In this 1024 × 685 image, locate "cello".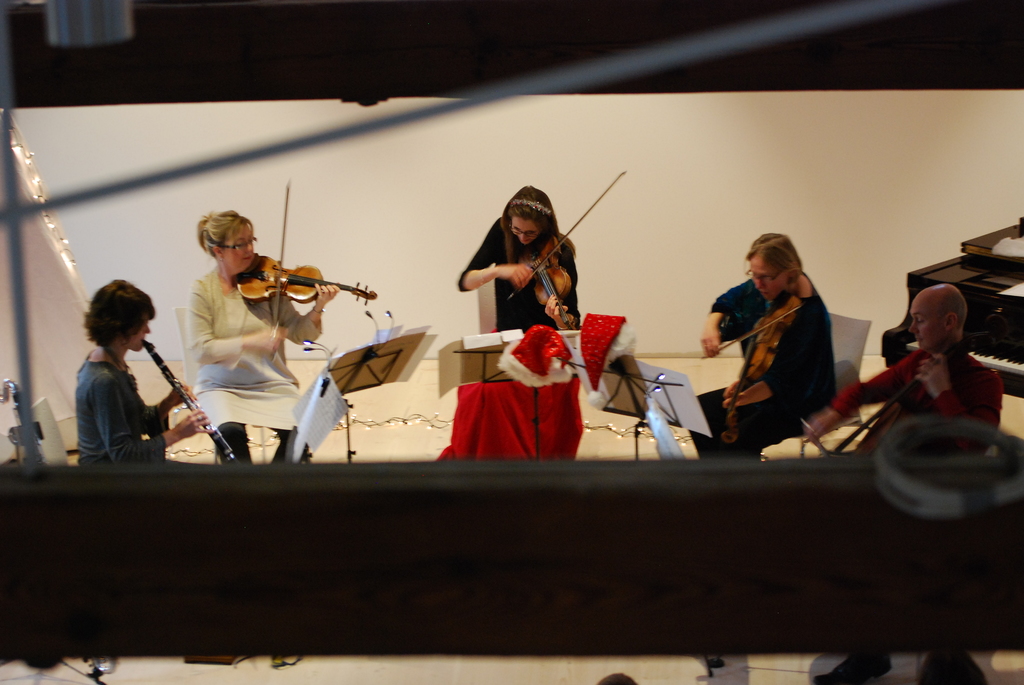
Bounding box: (left=233, top=176, right=376, bottom=332).
